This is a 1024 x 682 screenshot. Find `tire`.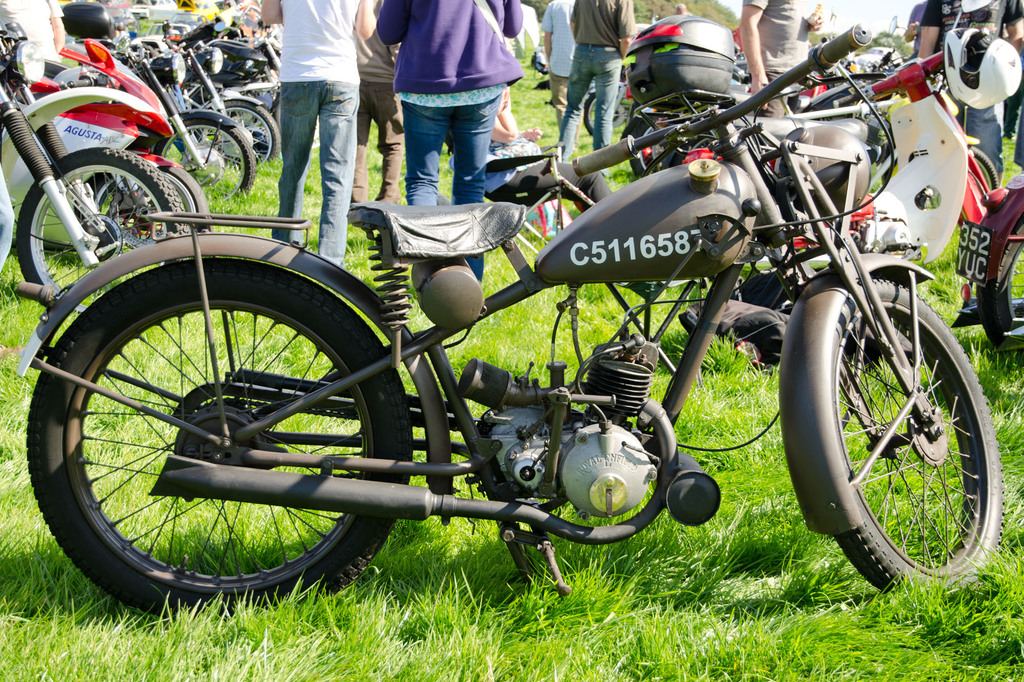
Bounding box: detection(582, 94, 630, 134).
